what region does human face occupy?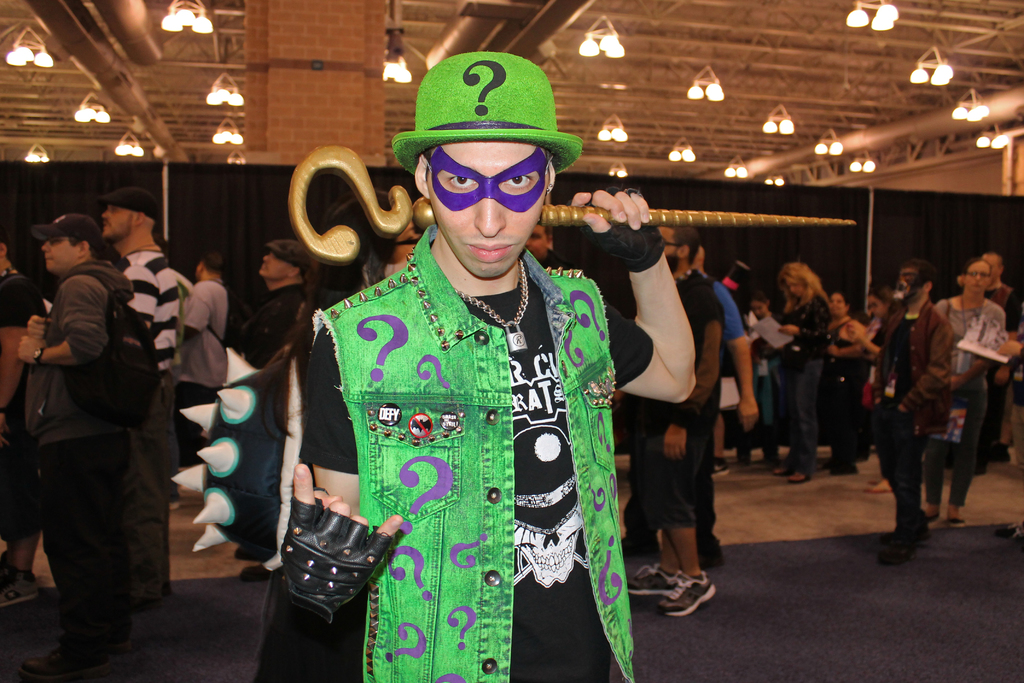
{"x1": 657, "y1": 224, "x2": 675, "y2": 257}.
